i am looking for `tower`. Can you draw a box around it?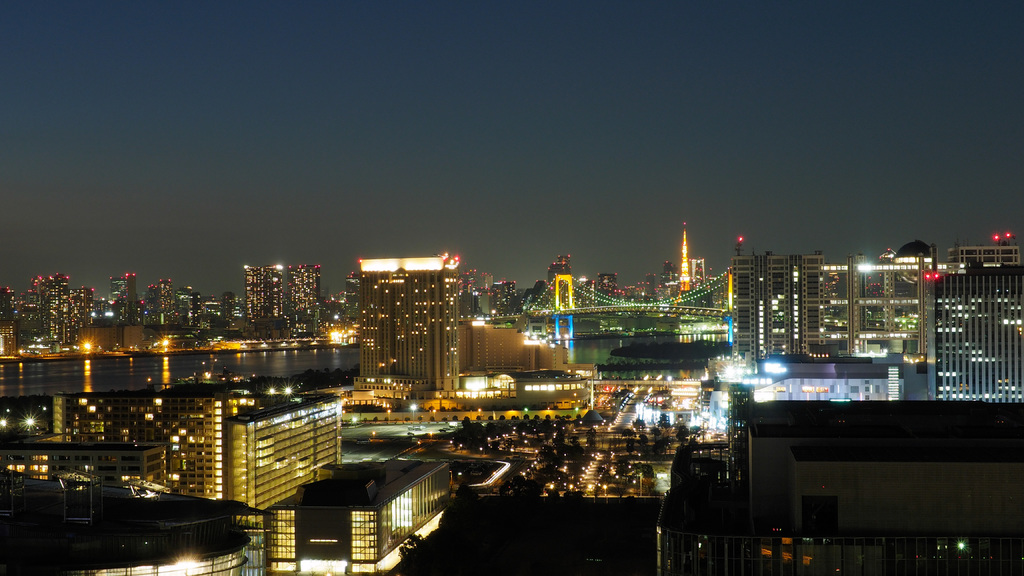
Sure, the bounding box is pyautogui.locateOnScreen(108, 260, 143, 332).
